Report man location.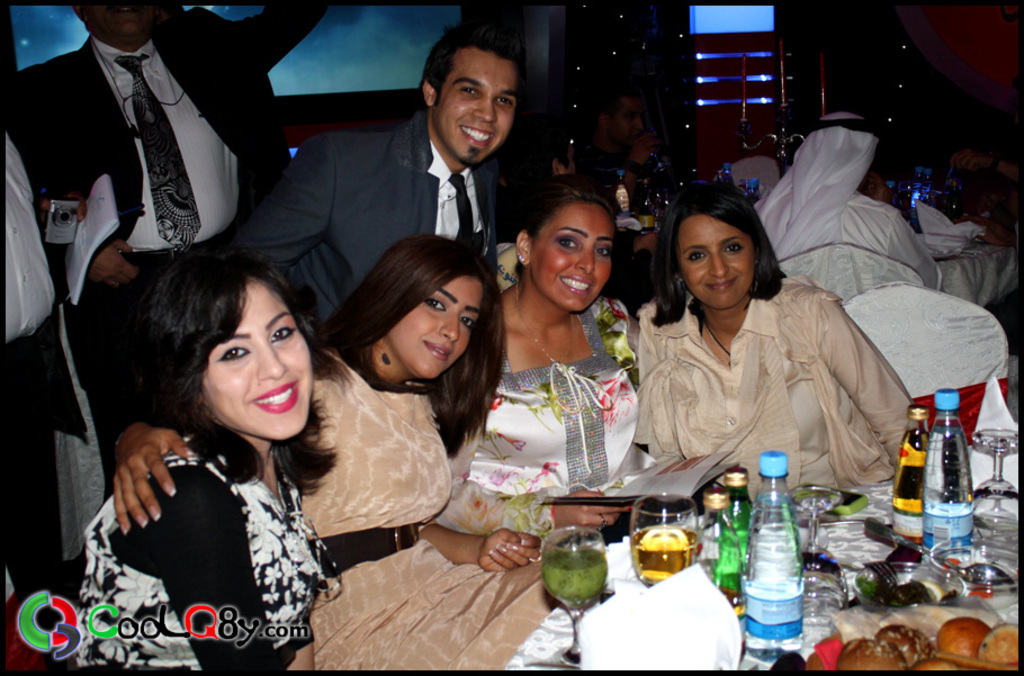
Report: (698,69,936,290).
